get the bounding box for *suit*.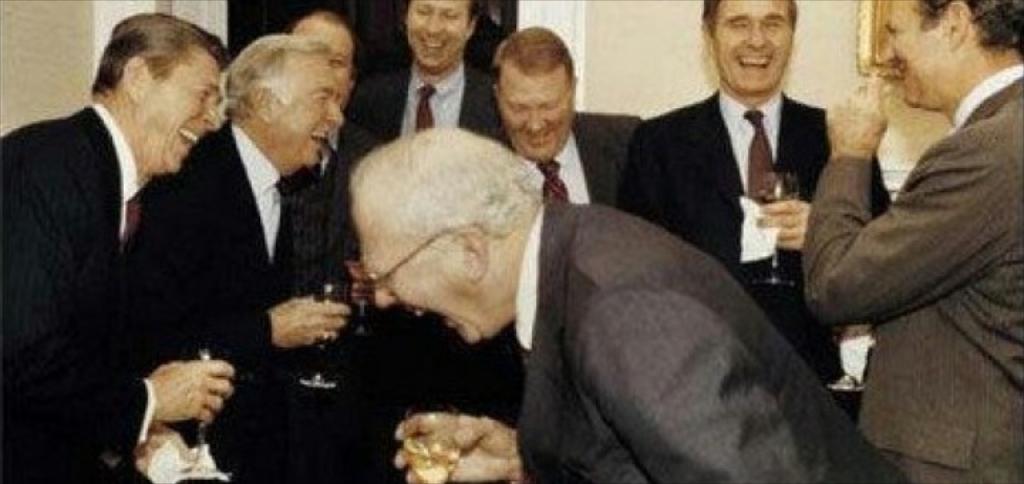
127:118:287:483.
